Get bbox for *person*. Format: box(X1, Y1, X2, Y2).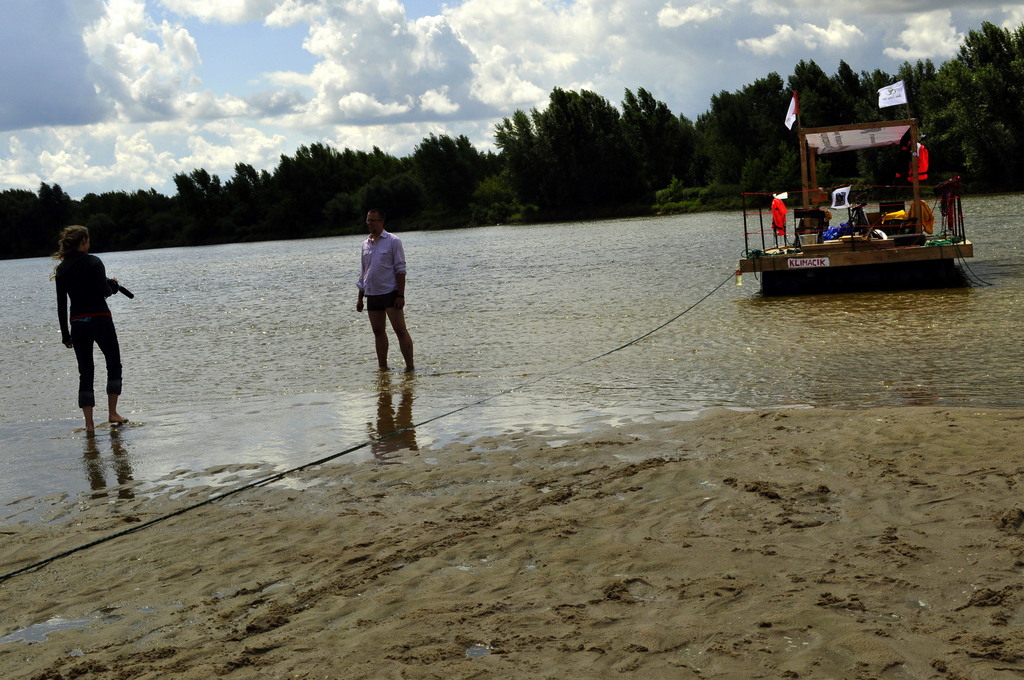
box(355, 208, 413, 375).
